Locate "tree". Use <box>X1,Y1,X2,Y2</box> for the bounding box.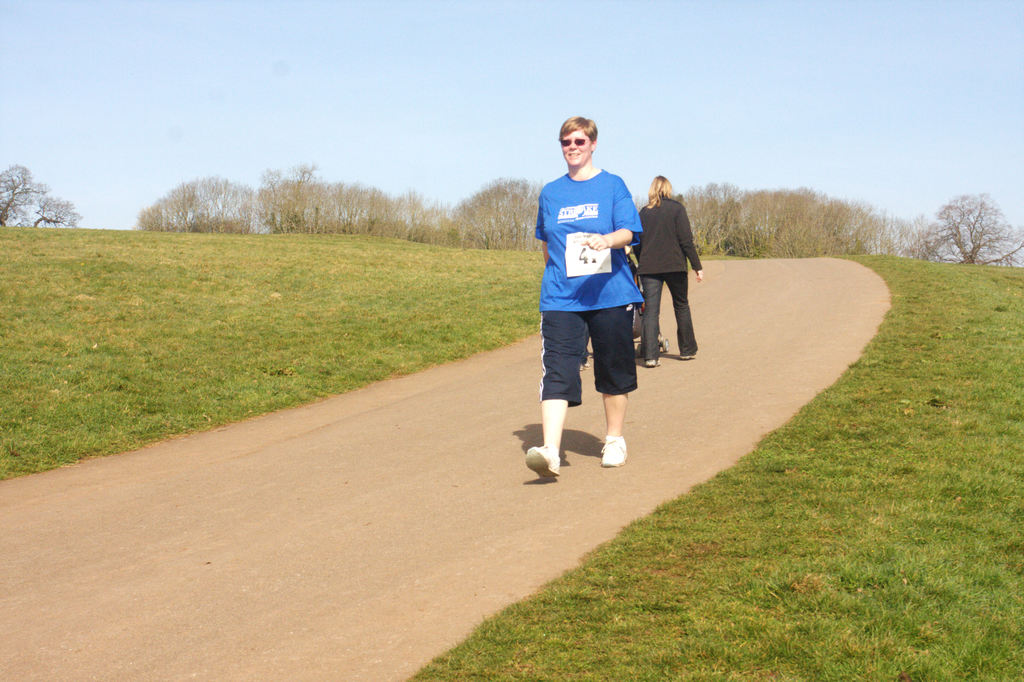
<box>940,175,1012,263</box>.
